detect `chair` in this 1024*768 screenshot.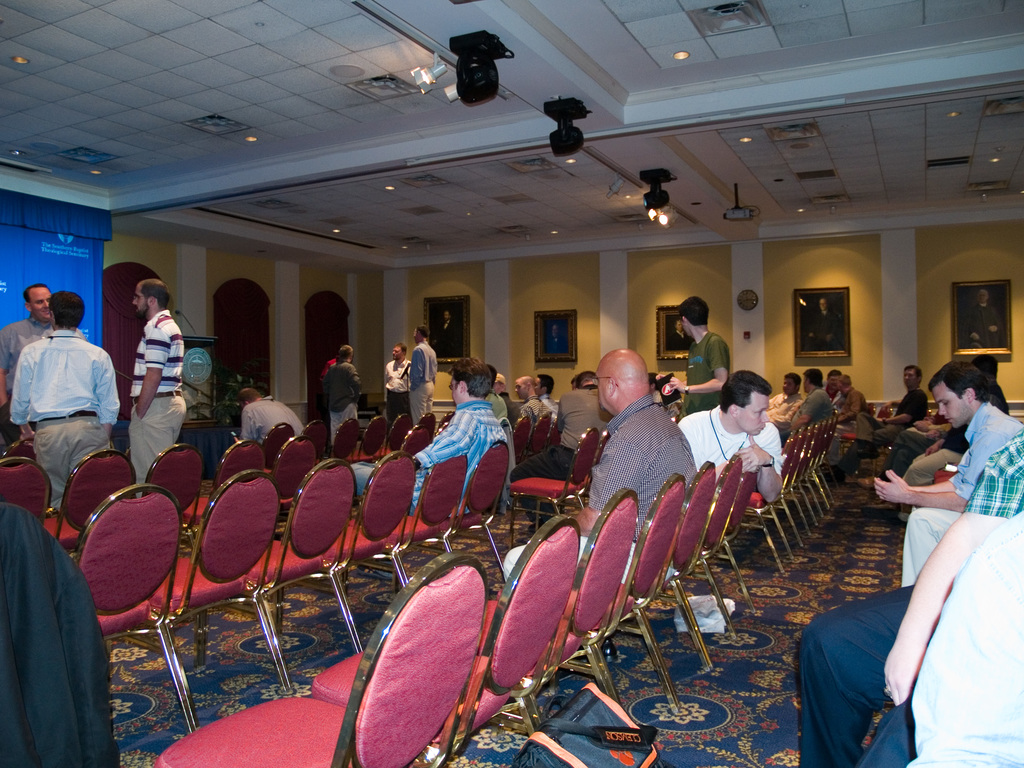
Detection: crop(800, 418, 833, 508).
